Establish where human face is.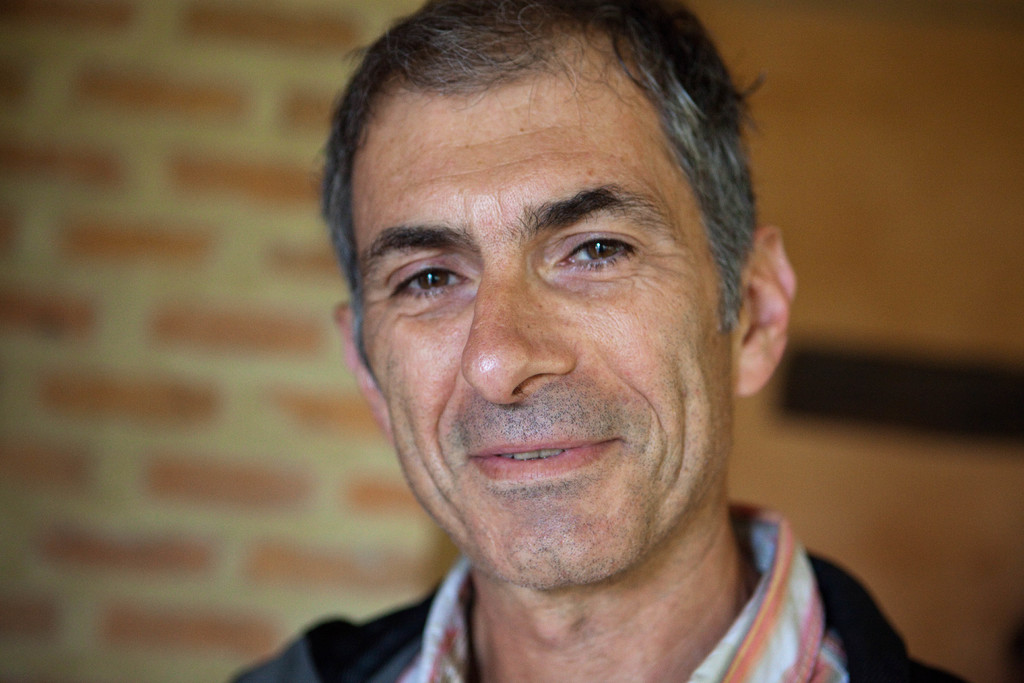
Established at l=360, t=77, r=727, b=577.
